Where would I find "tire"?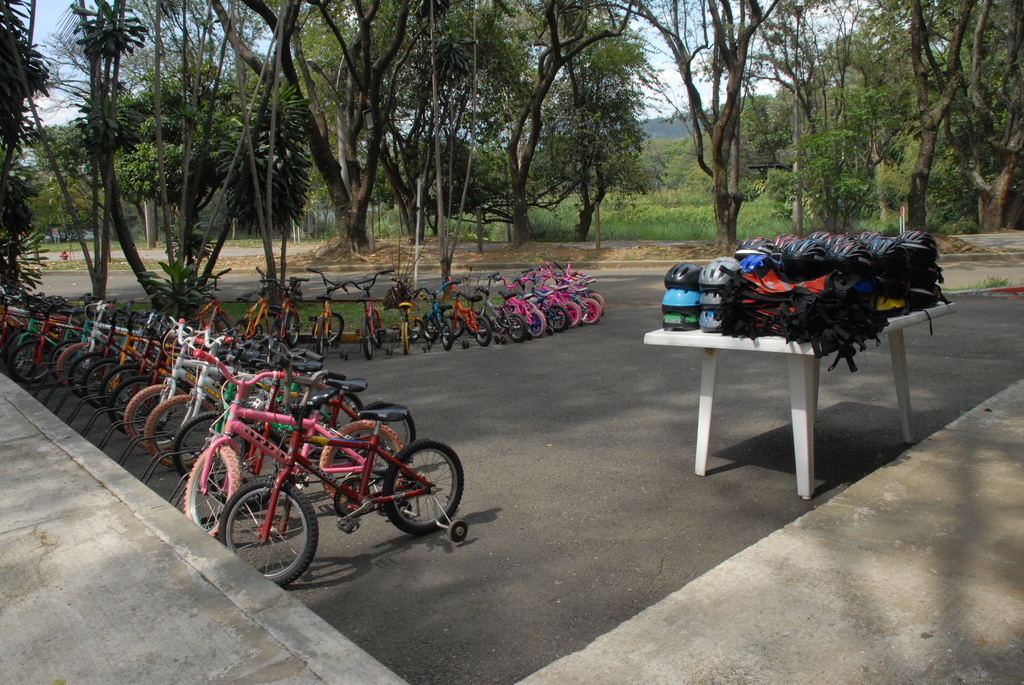
At 326/310/349/347.
